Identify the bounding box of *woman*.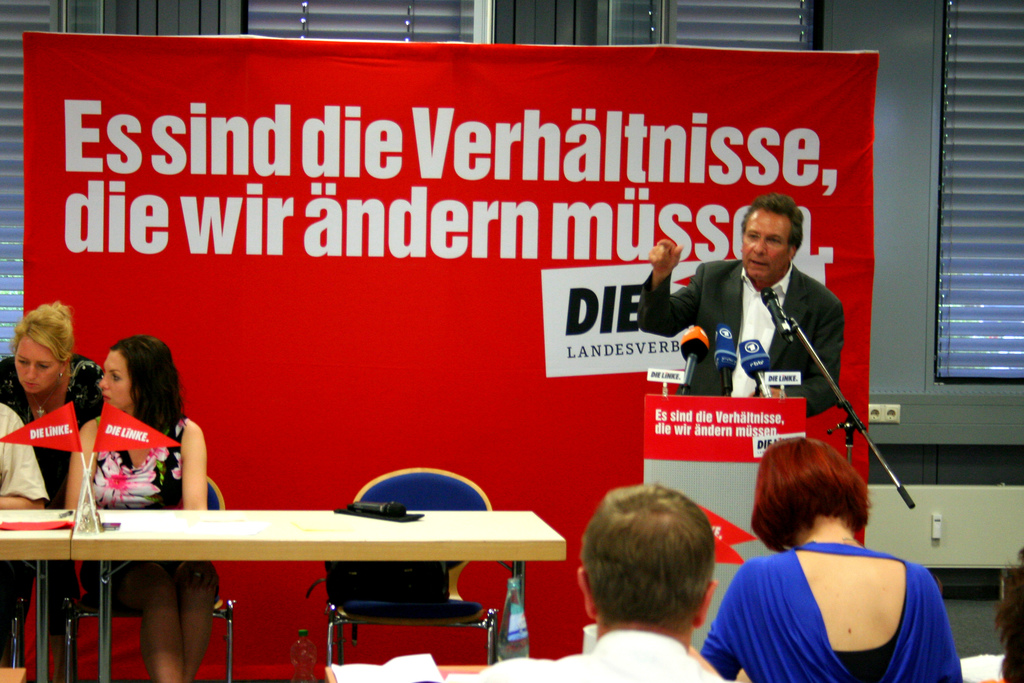
box(691, 434, 950, 682).
